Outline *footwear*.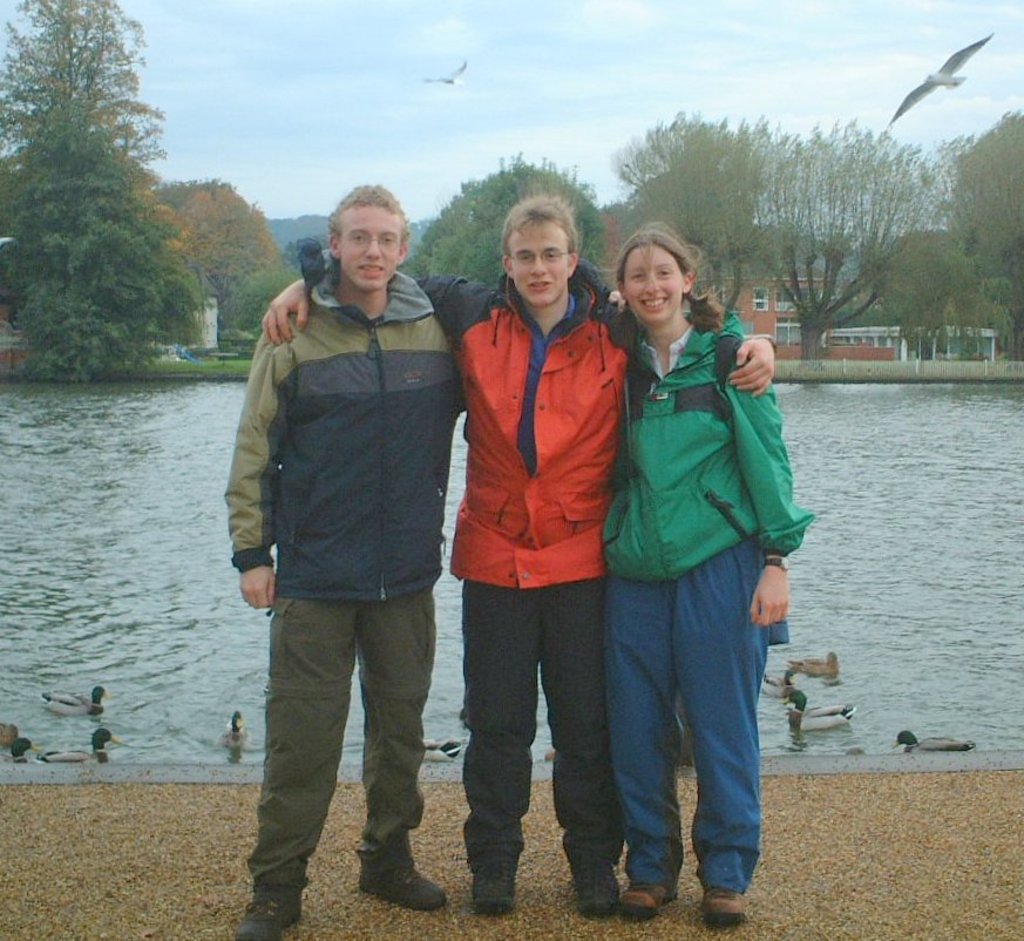
Outline: bbox(572, 867, 622, 914).
